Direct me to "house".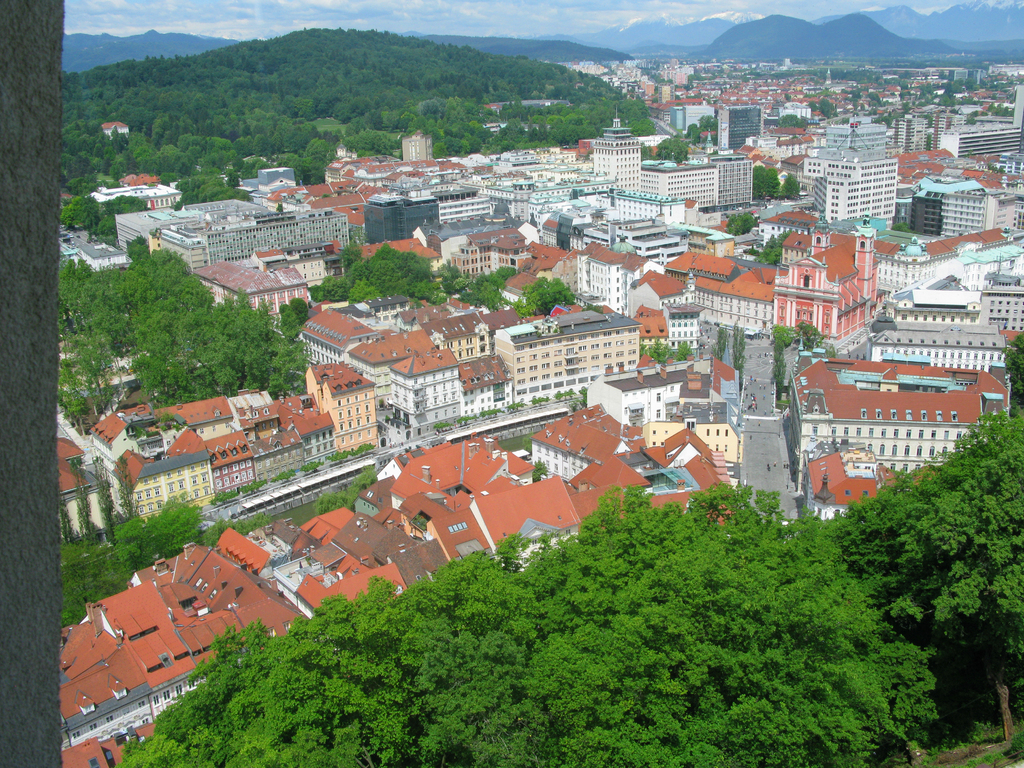
Direction: locate(84, 577, 176, 643).
